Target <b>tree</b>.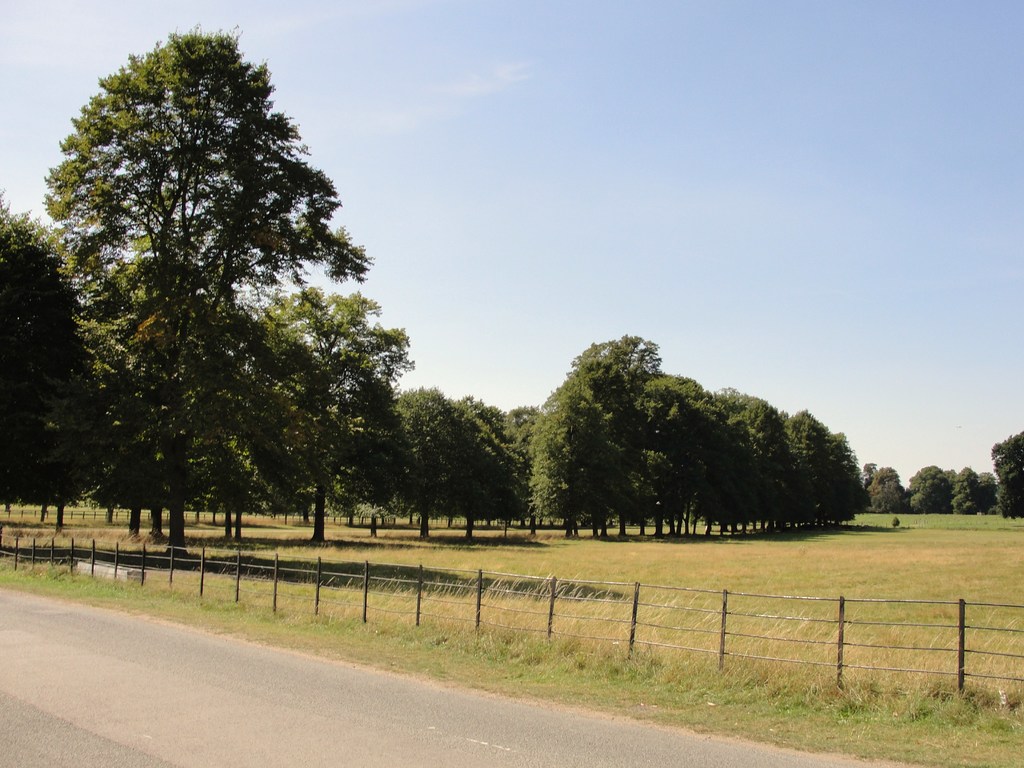
Target region: rect(35, 41, 396, 570).
